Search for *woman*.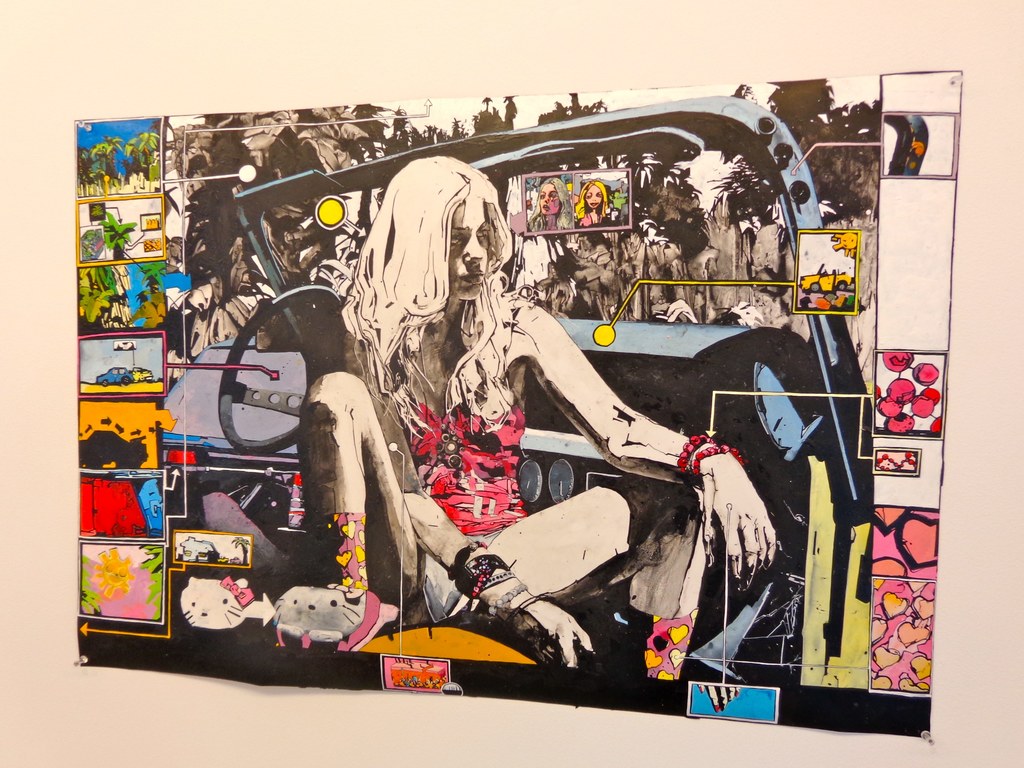
Found at pyautogui.locateOnScreen(289, 141, 876, 716).
